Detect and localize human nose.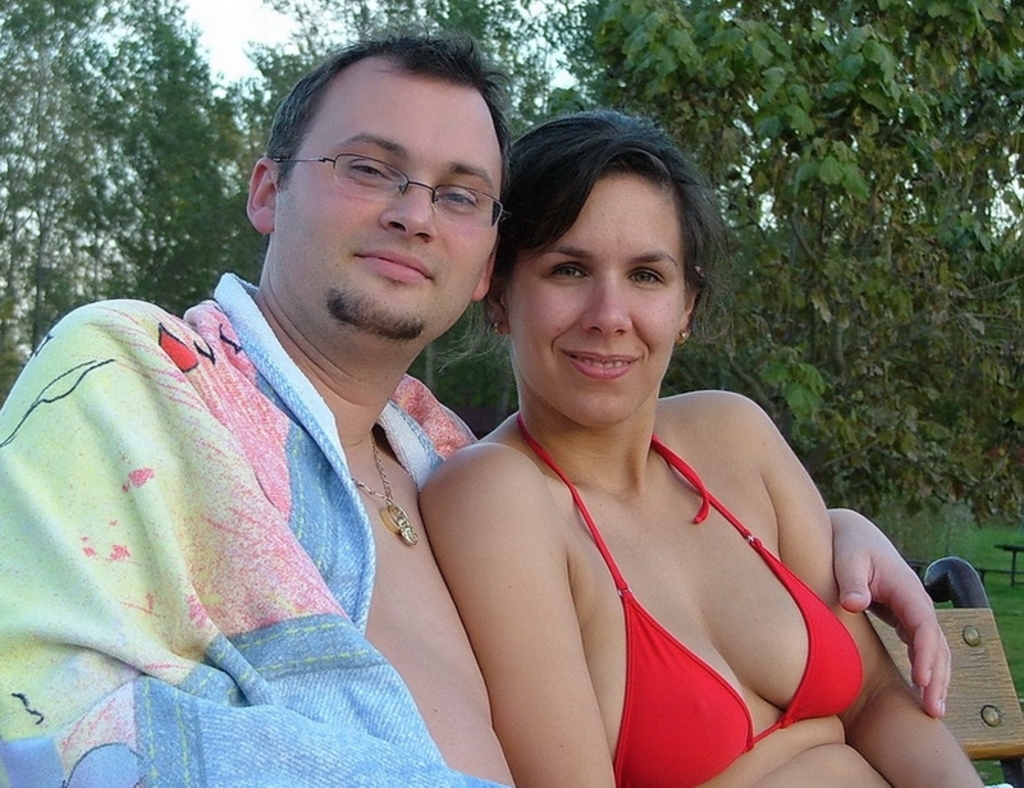
Localized at left=376, top=175, right=431, bottom=243.
